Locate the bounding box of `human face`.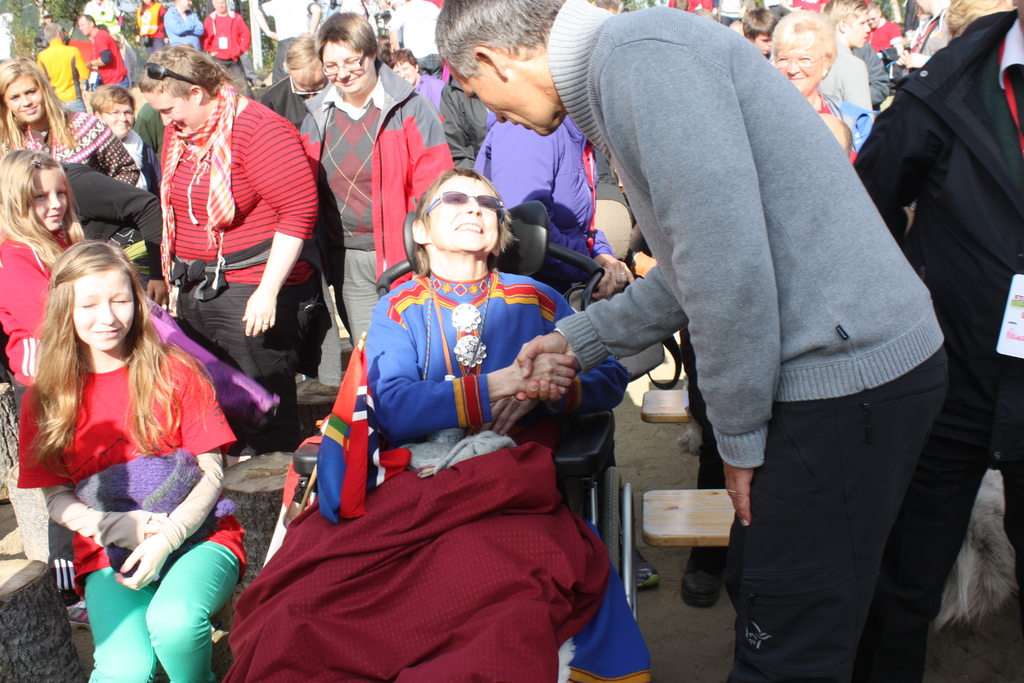
Bounding box: {"x1": 34, "y1": 161, "x2": 74, "y2": 230}.
